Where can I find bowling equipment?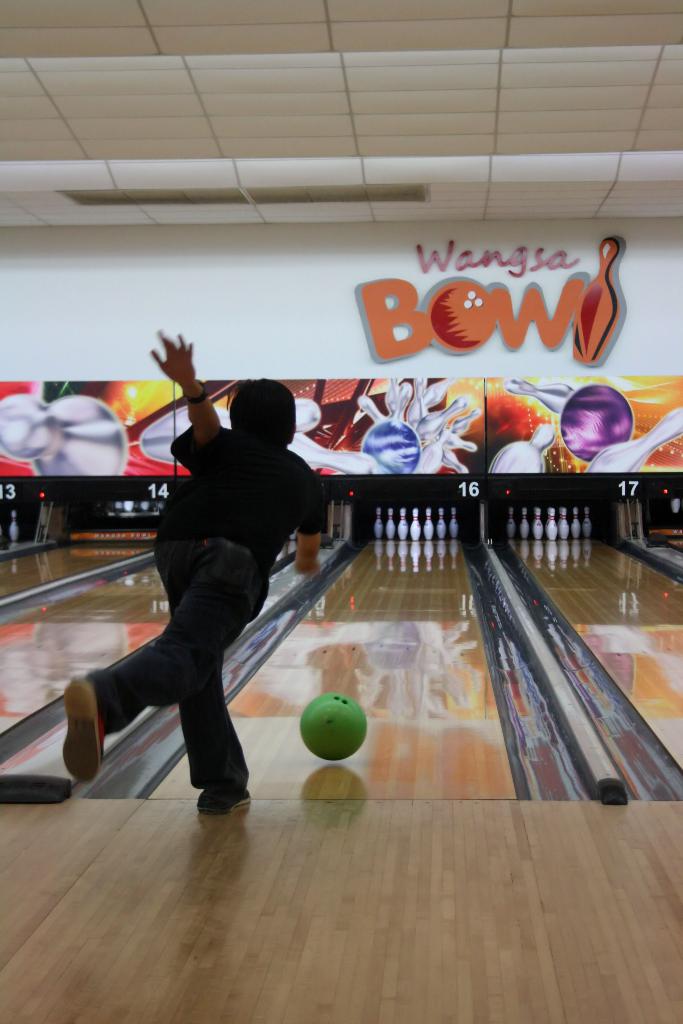
You can find it at pyautogui.locateOnScreen(293, 691, 372, 756).
